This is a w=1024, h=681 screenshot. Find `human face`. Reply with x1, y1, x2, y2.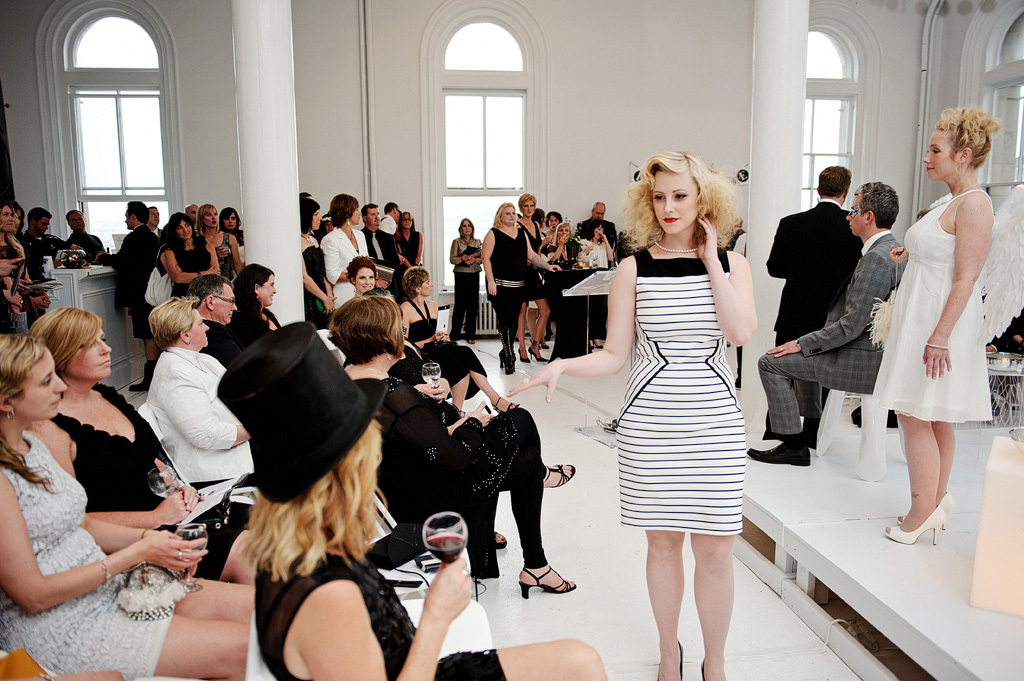
203, 215, 220, 227.
